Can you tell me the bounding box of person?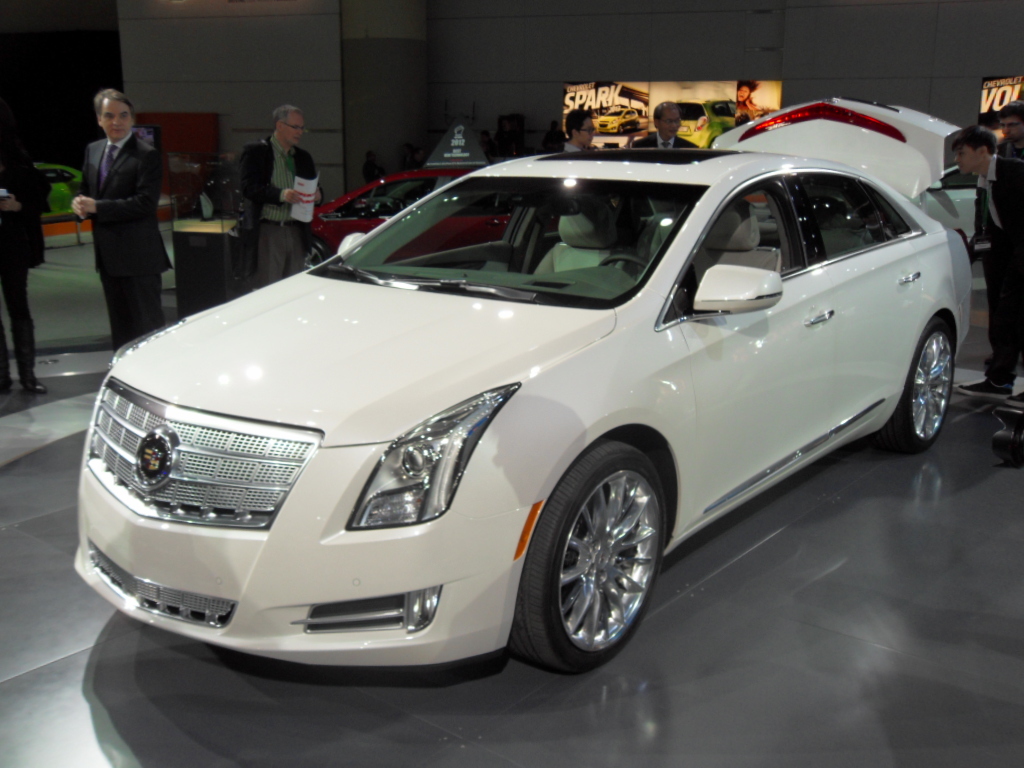
crop(949, 125, 1023, 405).
